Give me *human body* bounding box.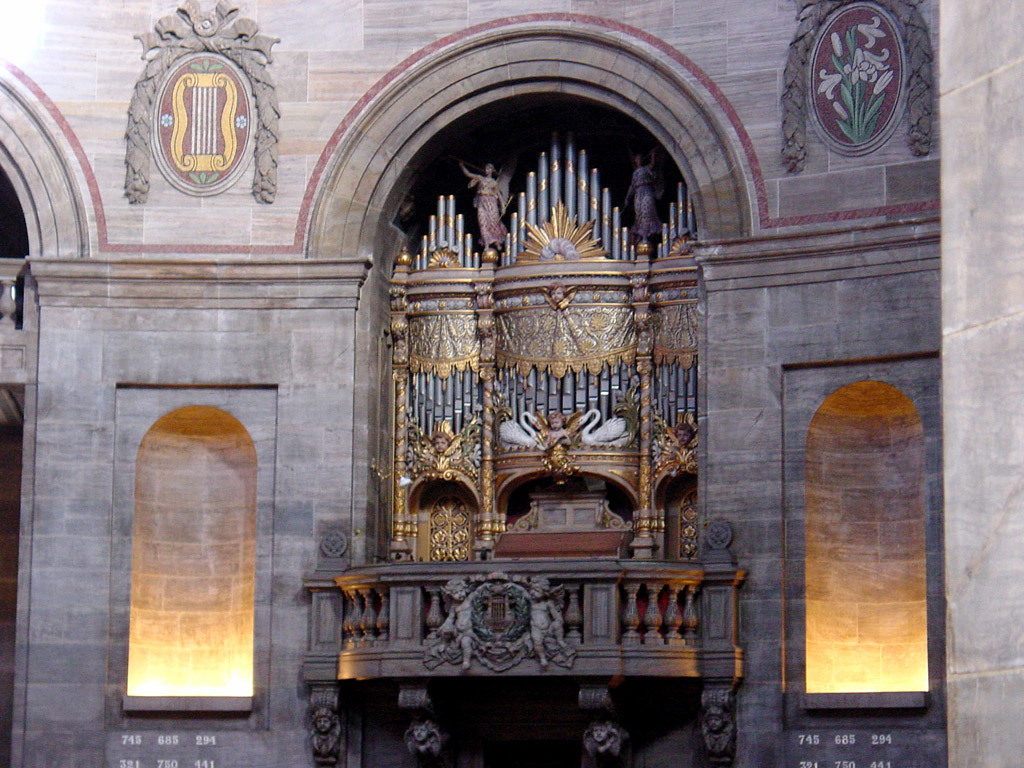
[577,713,618,762].
